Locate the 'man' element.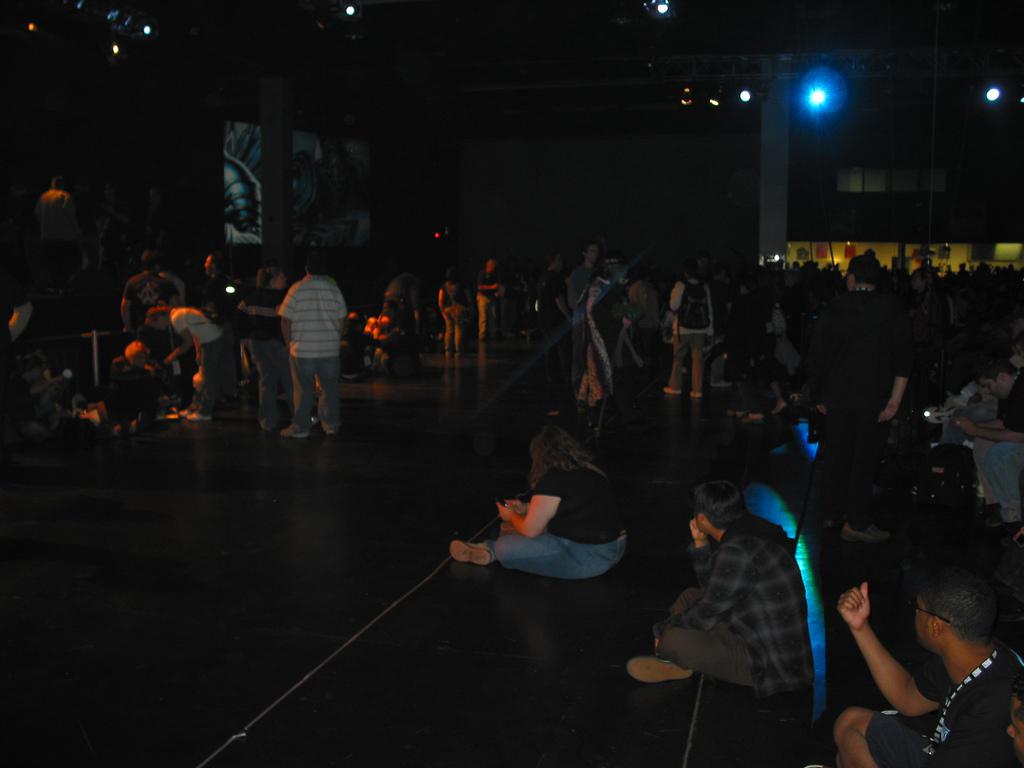
Element bbox: 119/252/177/411.
